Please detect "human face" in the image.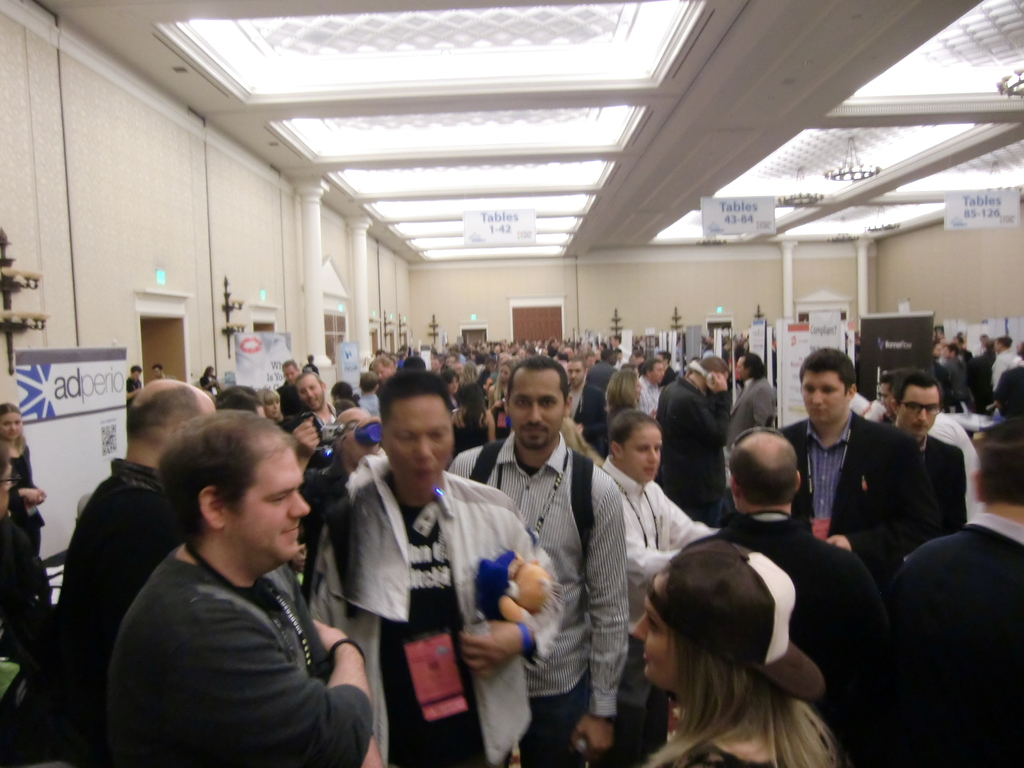
bbox=(899, 387, 938, 431).
